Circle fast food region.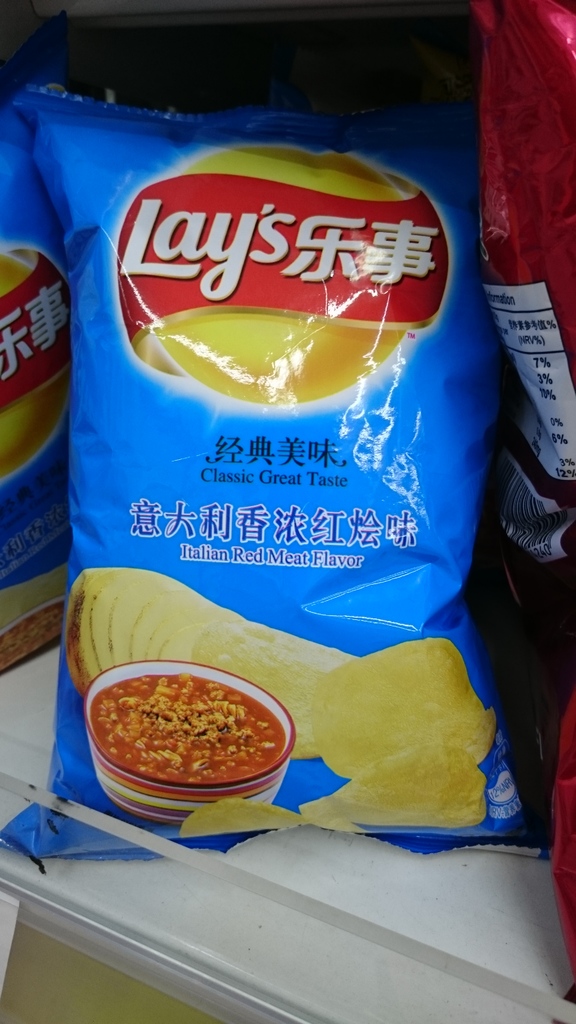
Region: bbox(67, 564, 490, 825).
